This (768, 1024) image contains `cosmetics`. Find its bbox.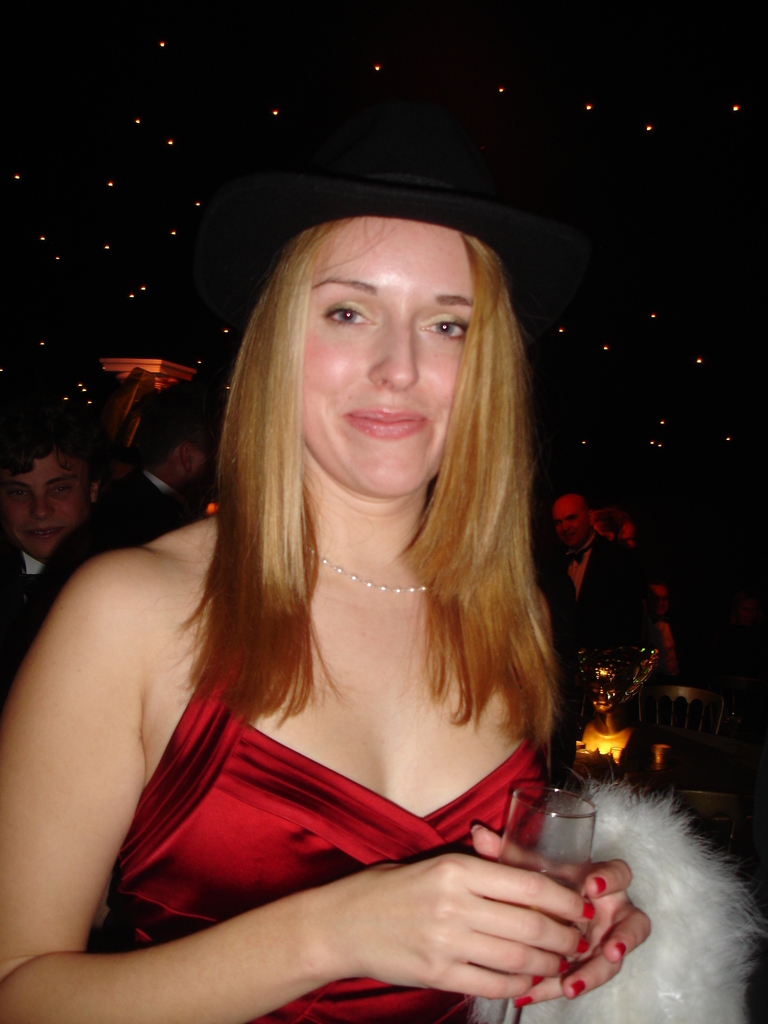
(575,928,595,952).
